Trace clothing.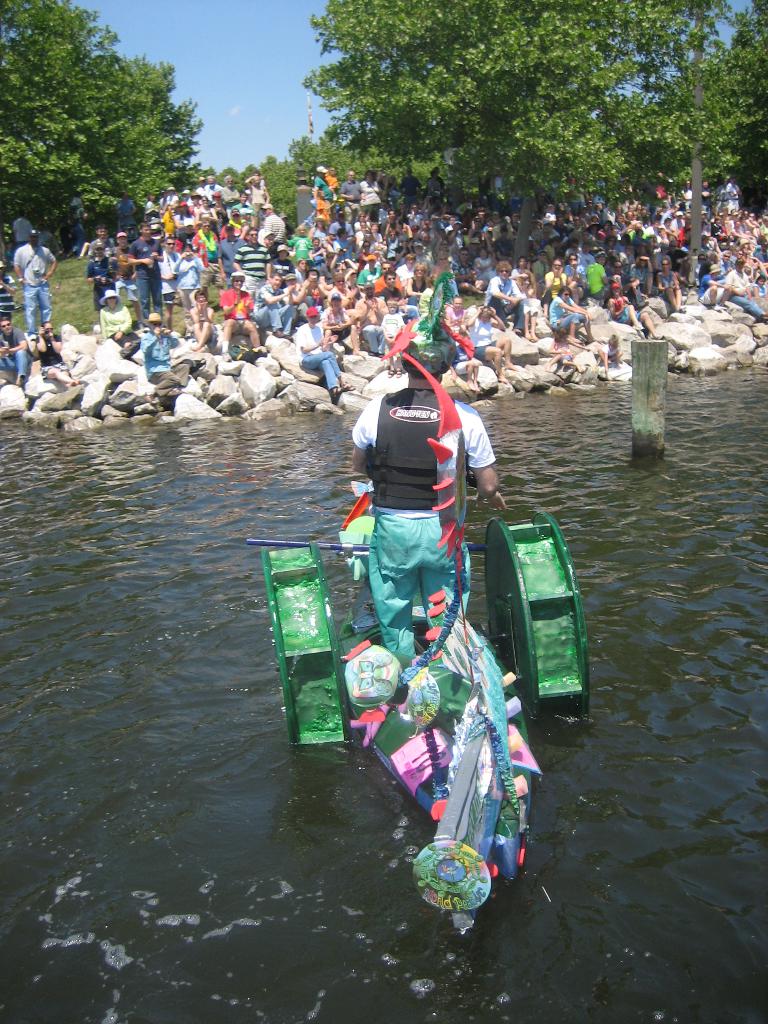
Traced to {"left": 350, "top": 343, "right": 490, "bottom": 636}.
